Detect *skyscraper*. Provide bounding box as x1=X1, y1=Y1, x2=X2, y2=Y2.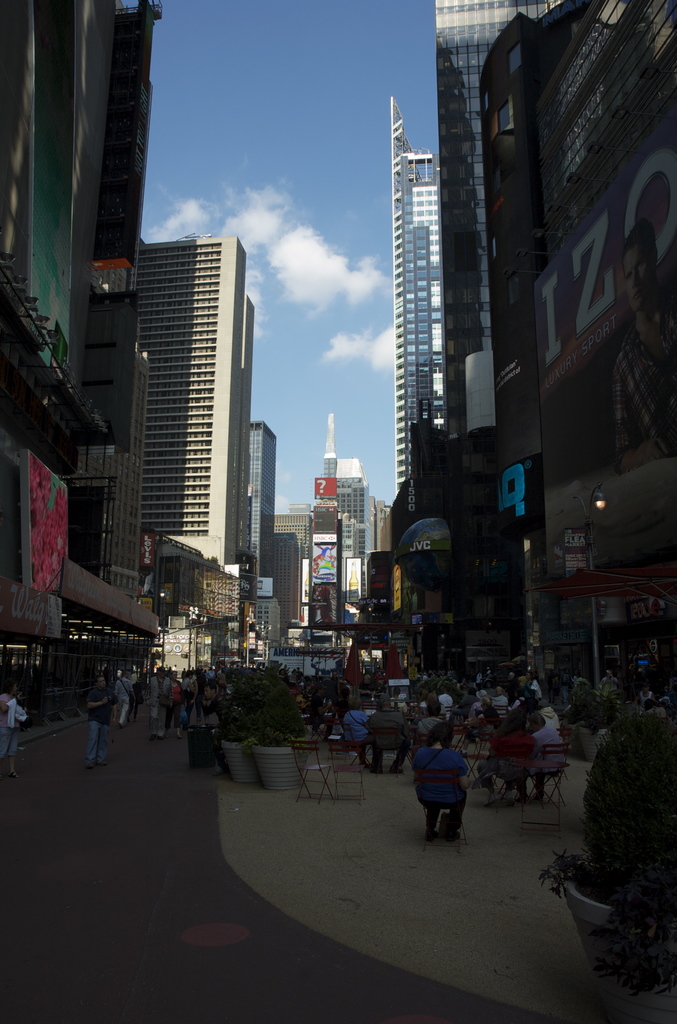
x1=437, y1=0, x2=570, y2=605.
